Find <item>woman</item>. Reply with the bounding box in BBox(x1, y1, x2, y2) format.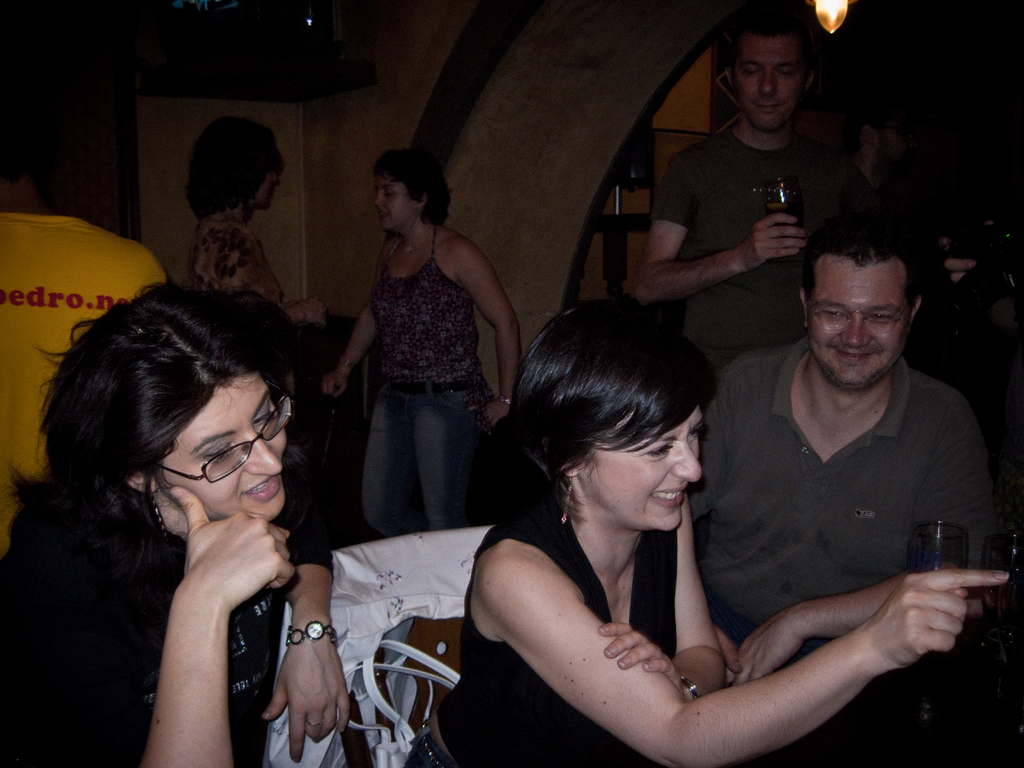
BBox(315, 138, 513, 573).
